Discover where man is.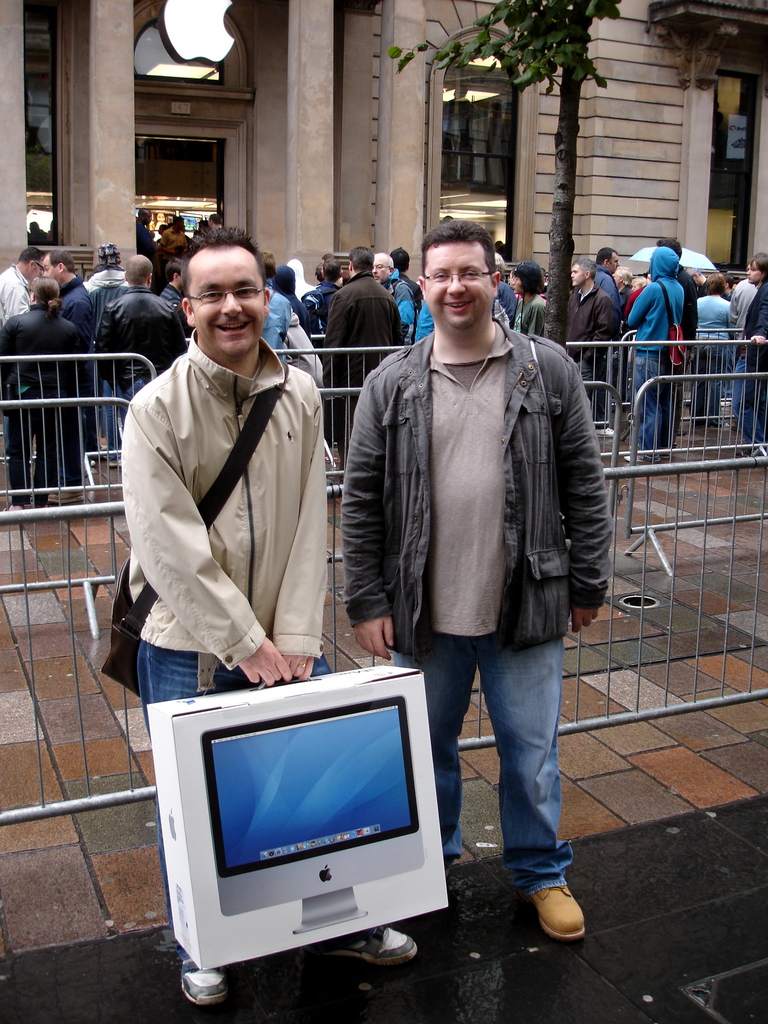
Discovered at locate(345, 213, 607, 886).
